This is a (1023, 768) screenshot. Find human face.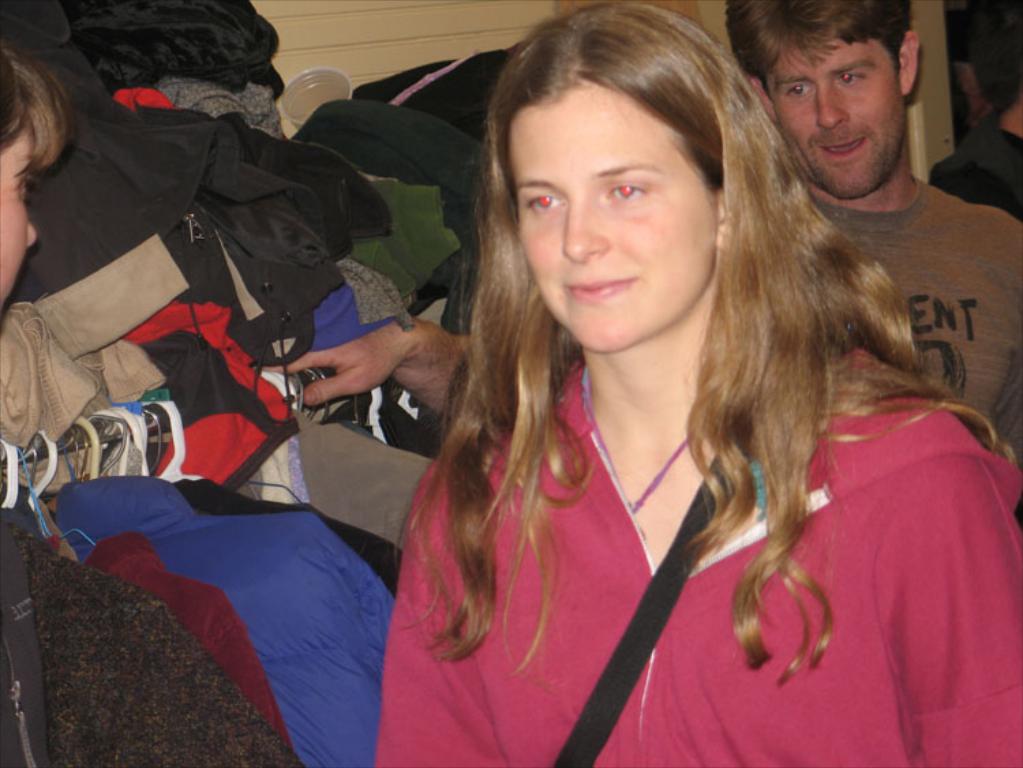
Bounding box: x1=513, y1=65, x2=724, y2=344.
